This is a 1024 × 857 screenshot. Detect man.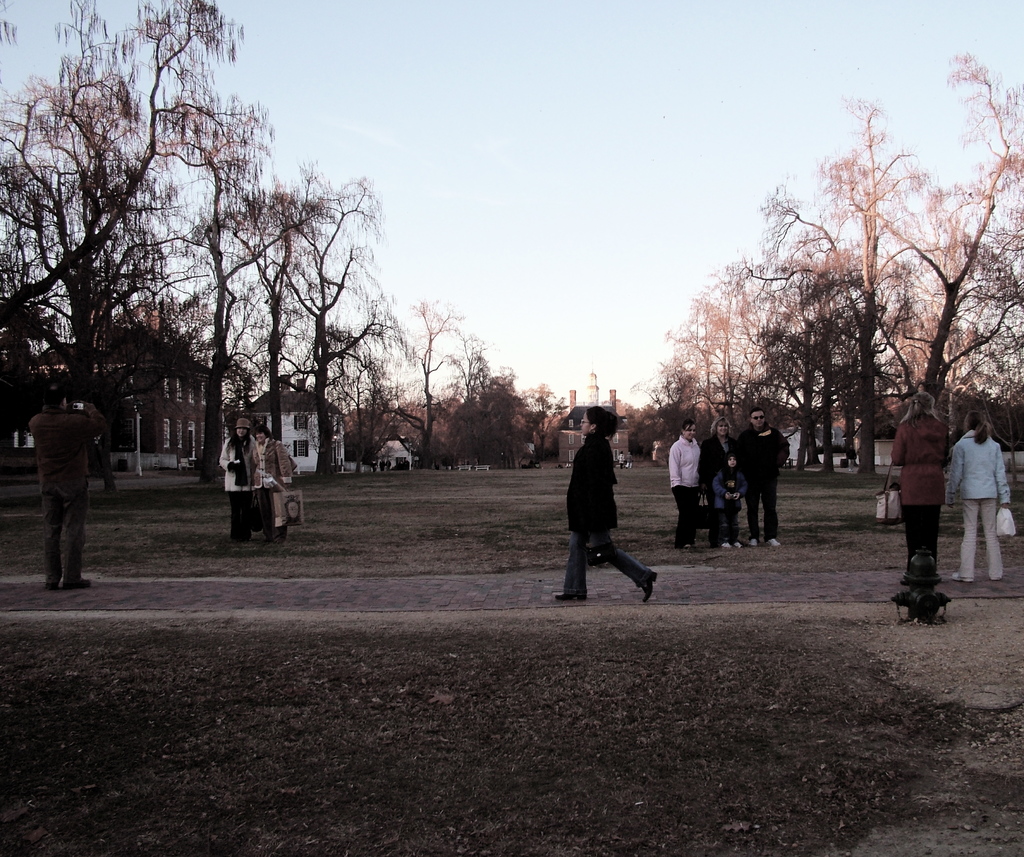
Rect(30, 387, 104, 587).
